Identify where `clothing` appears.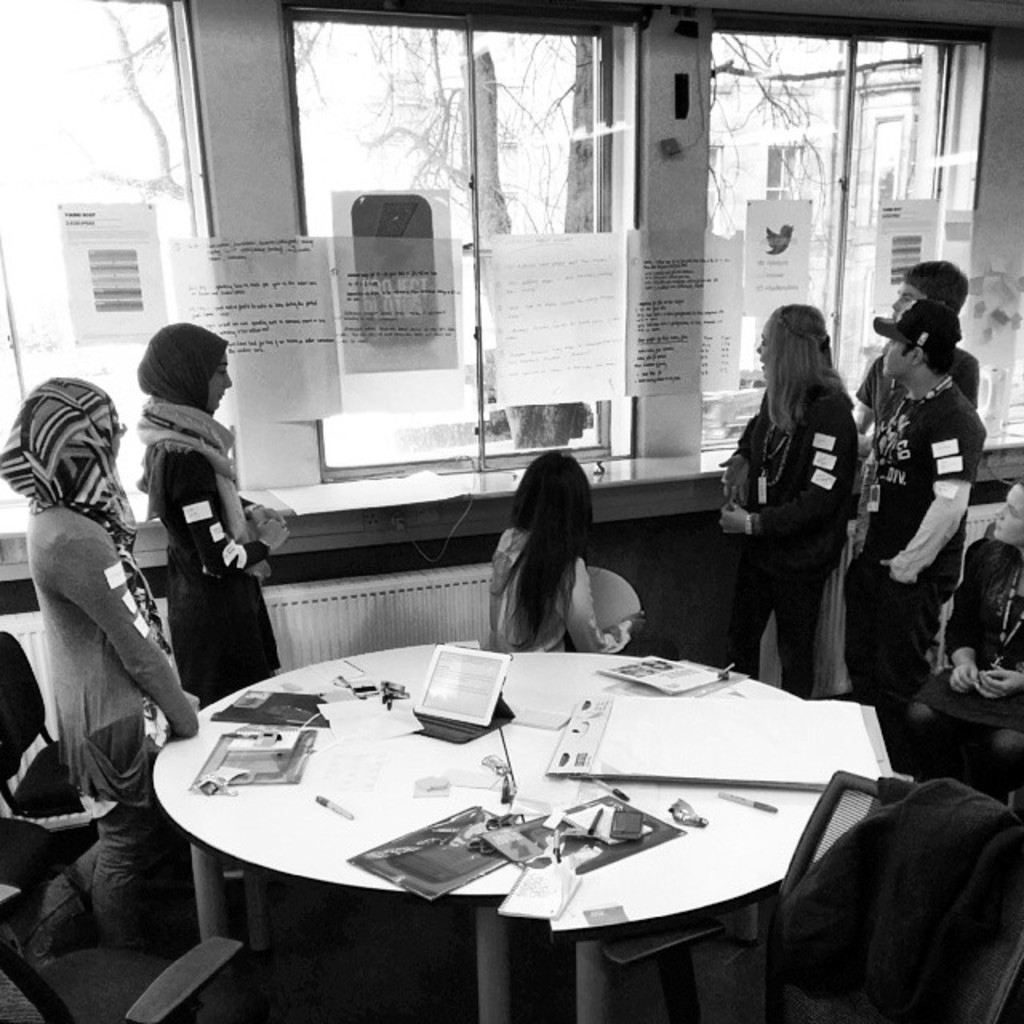
Appears at x1=130, y1=398, x2=278, y2=701.
